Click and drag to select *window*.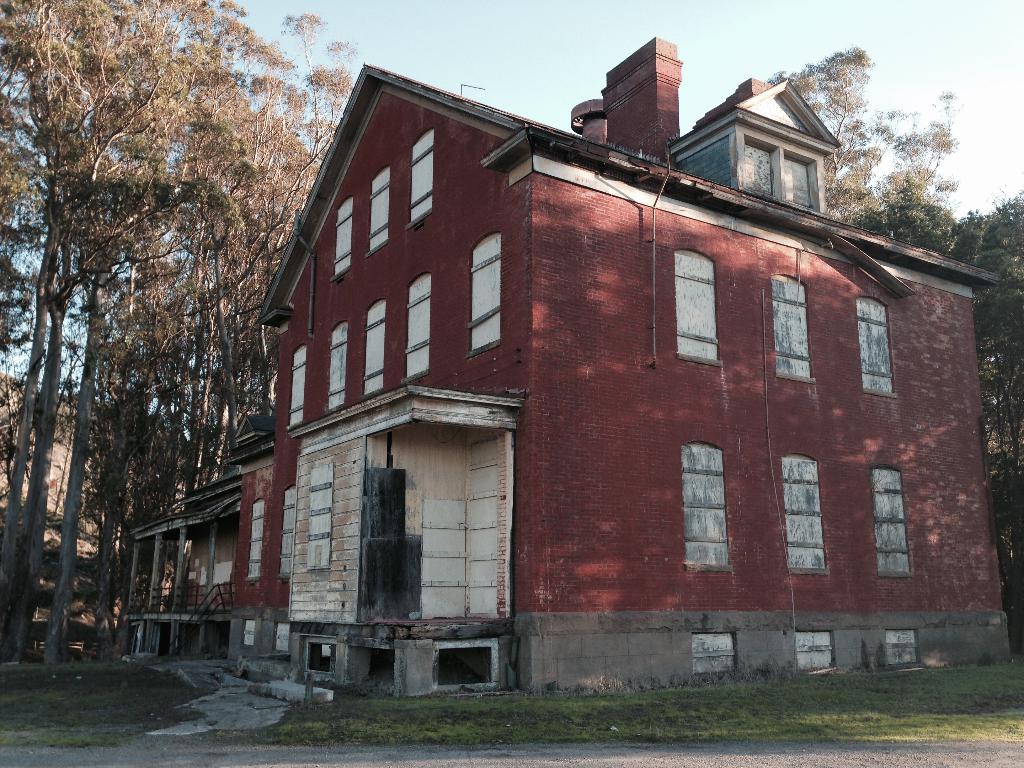
Selection: (left=868, top=463, right=915, bottom=577).
